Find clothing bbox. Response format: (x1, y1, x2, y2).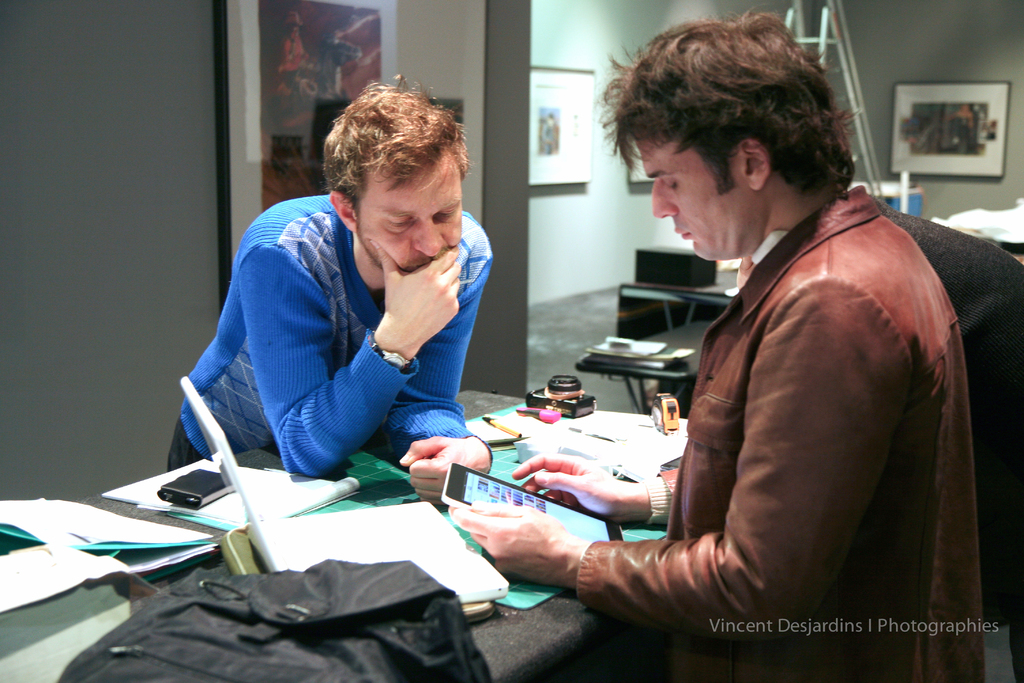
(622, 131, 986, 674).
